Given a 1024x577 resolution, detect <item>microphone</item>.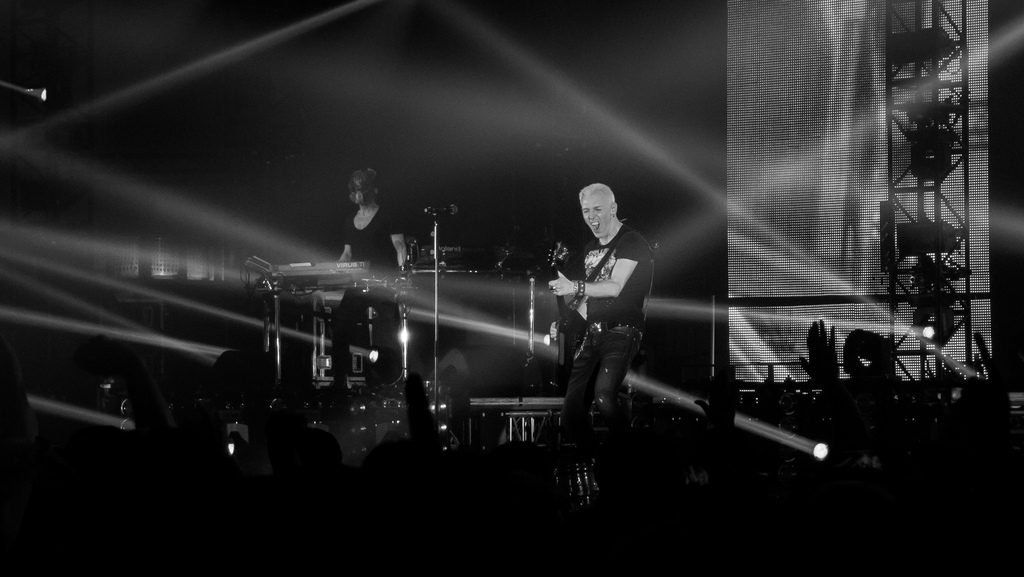
left=425, top=202, right=458, bottom=215.
